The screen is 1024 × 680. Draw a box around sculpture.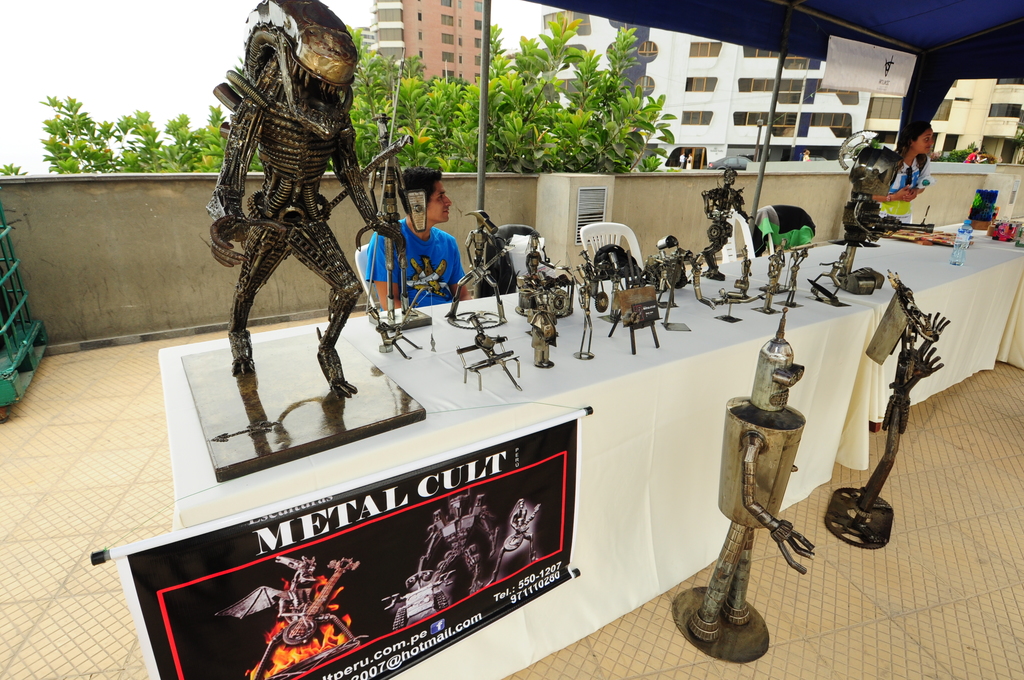
[511, 240, 573, 323].
